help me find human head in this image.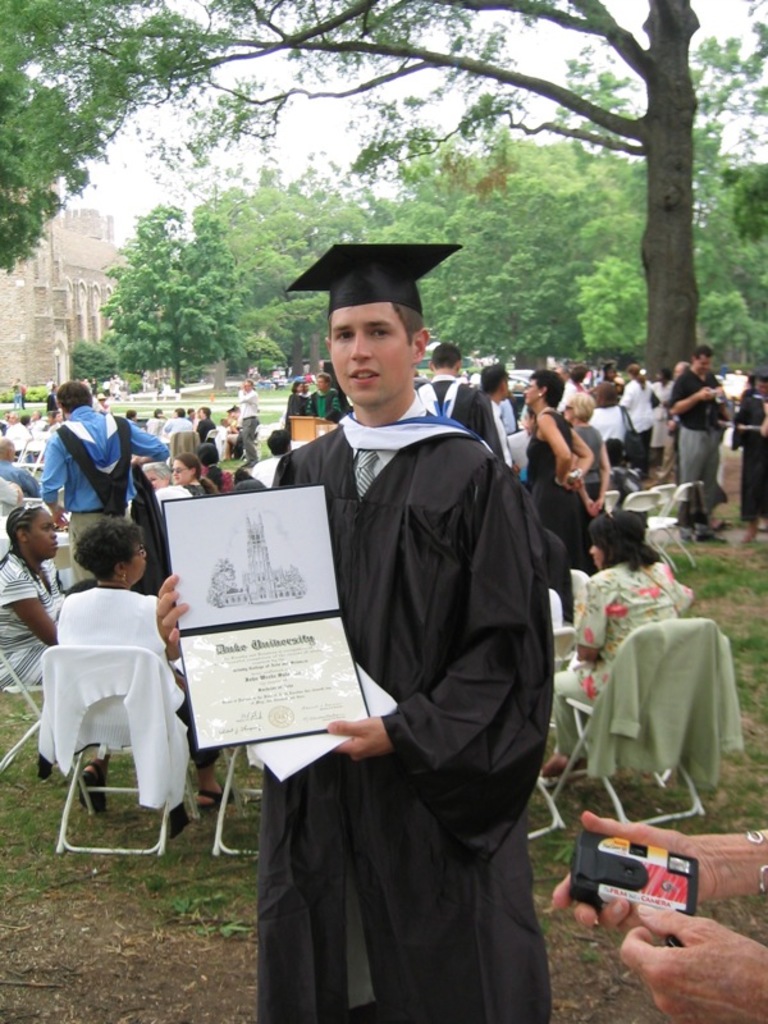
Found it: [564, 390, 594, 422].
